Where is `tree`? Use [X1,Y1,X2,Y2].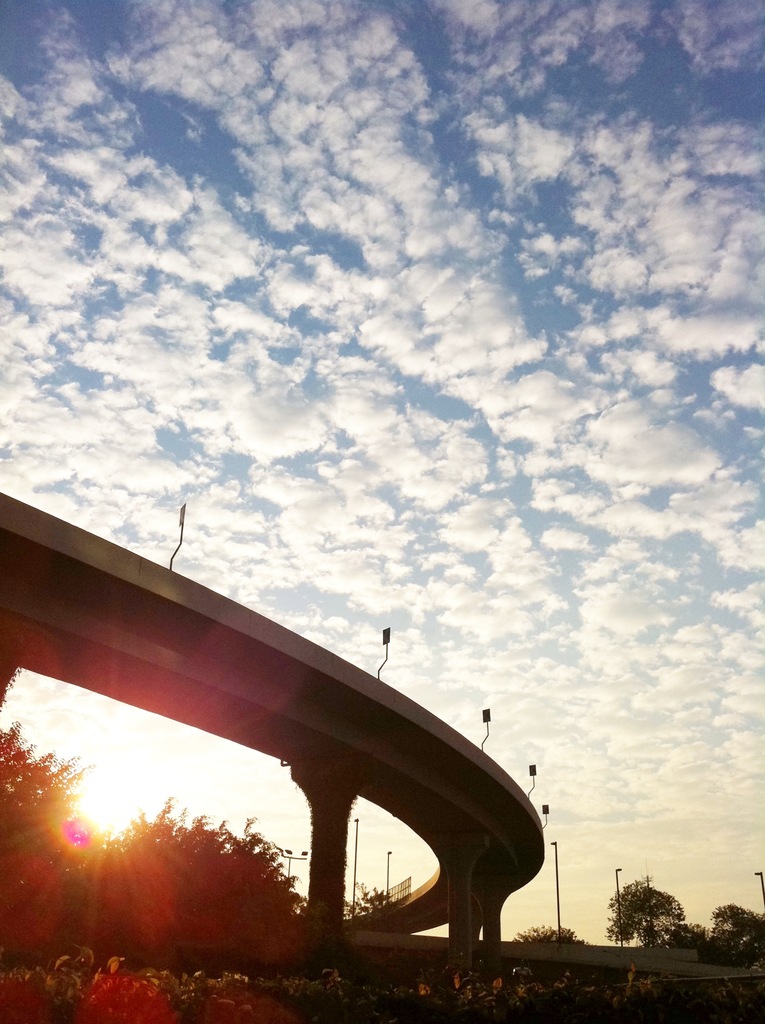
[600,874,679,953].
